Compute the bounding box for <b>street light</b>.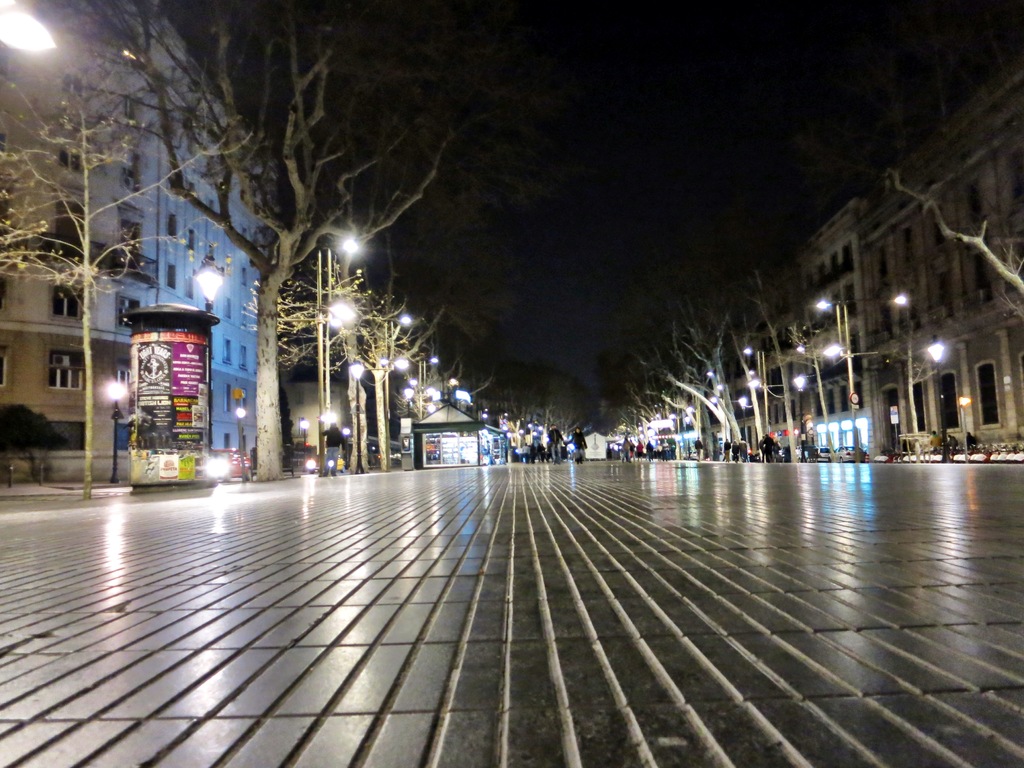
{"left": 282, "top": 317, "right": 341, "bottom": 324}.
